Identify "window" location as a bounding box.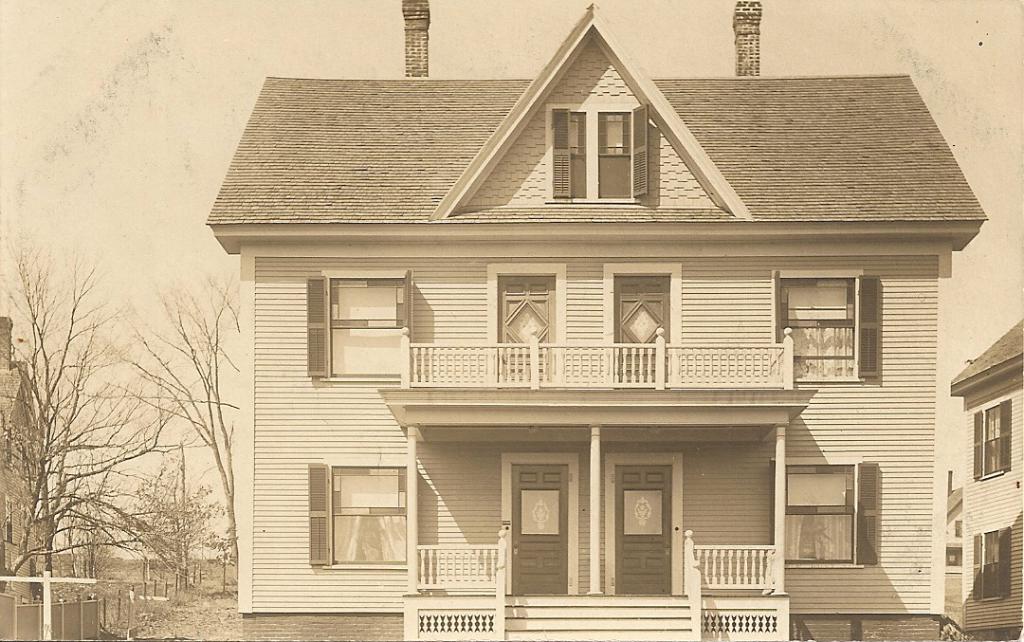
bbox=(769, 270, 890, 390).
